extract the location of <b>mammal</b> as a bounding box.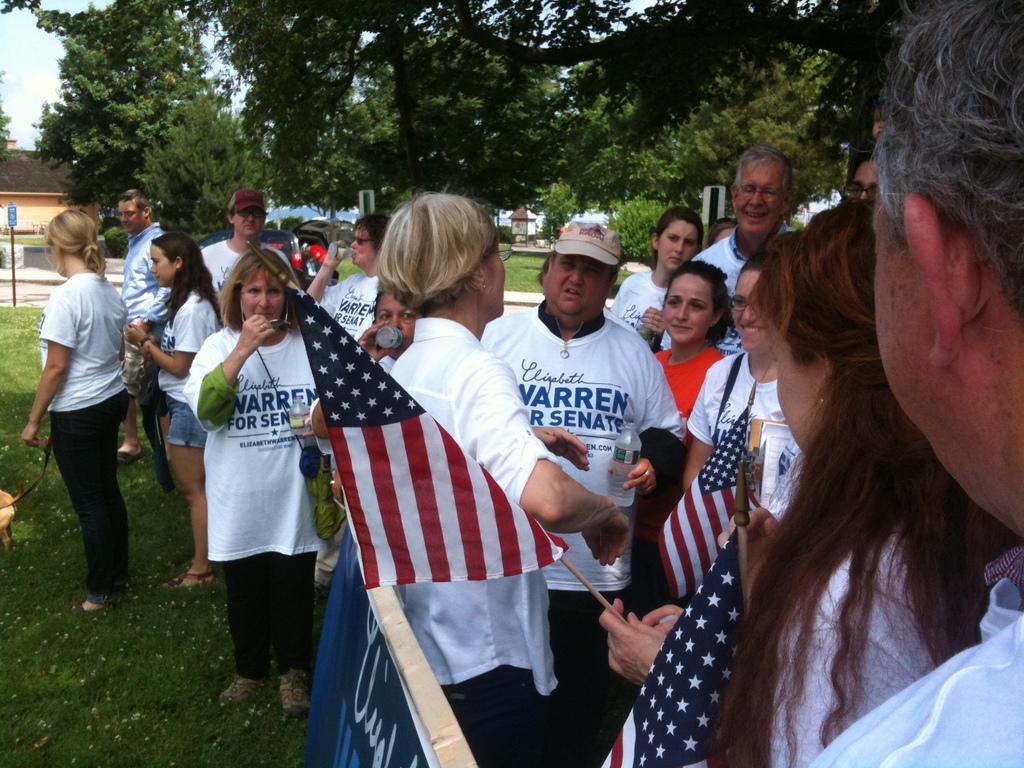
<region>716, 214, 741, 241</region>.
